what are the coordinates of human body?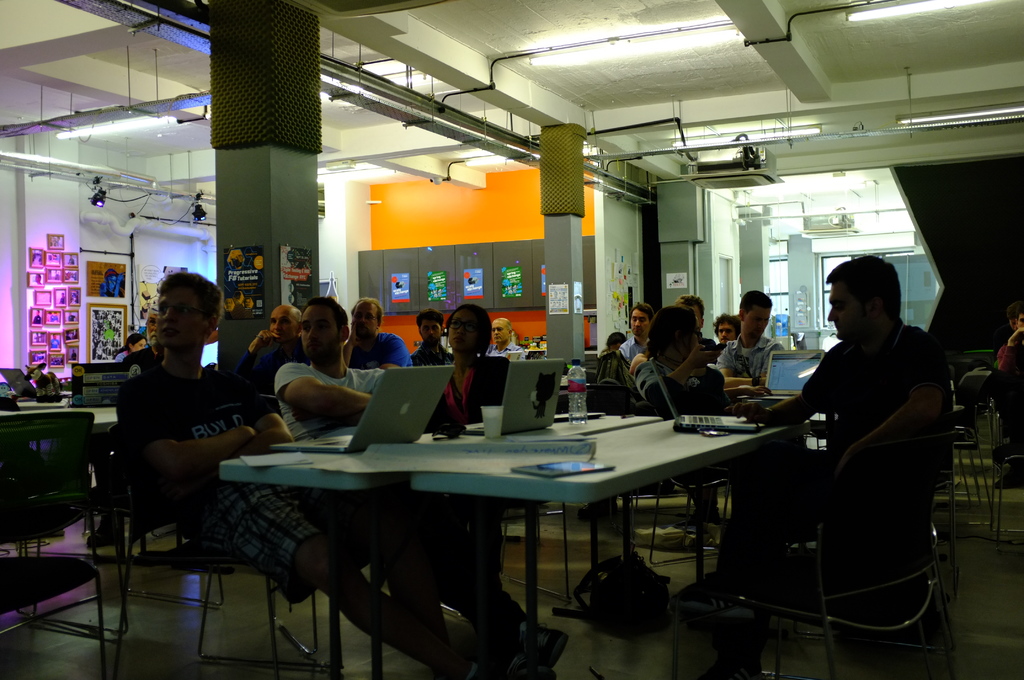
(left=703, top=339, right=719, bottom=374).
